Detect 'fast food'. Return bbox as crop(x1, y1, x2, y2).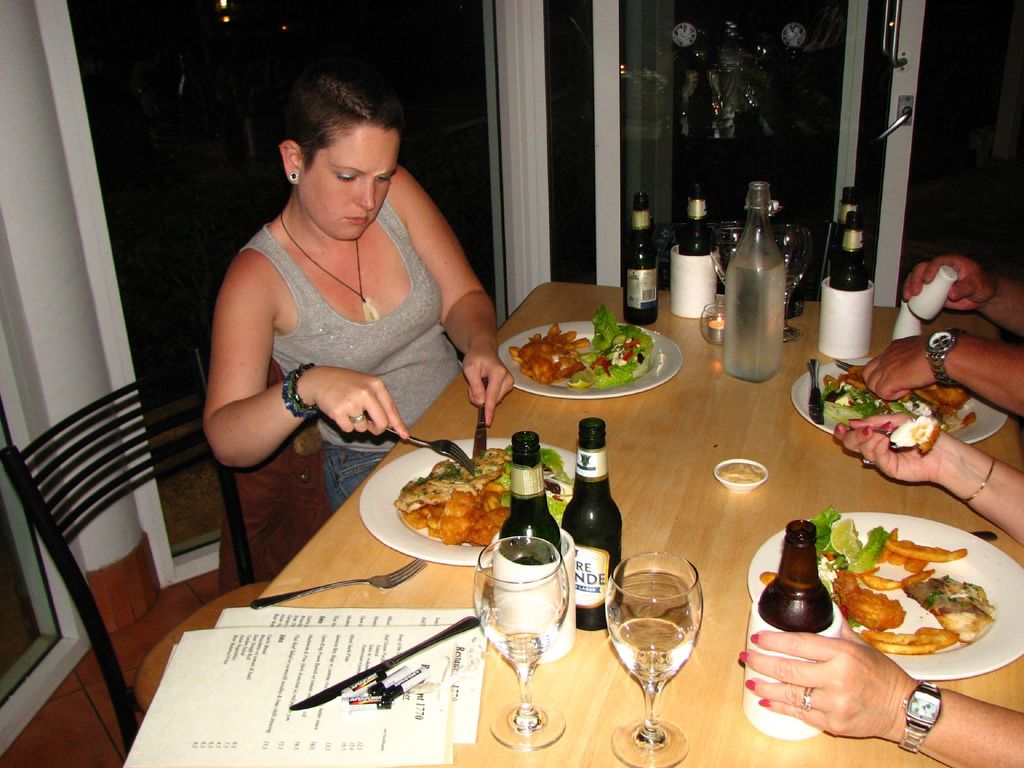
crop(826, 371, 975, 438).
